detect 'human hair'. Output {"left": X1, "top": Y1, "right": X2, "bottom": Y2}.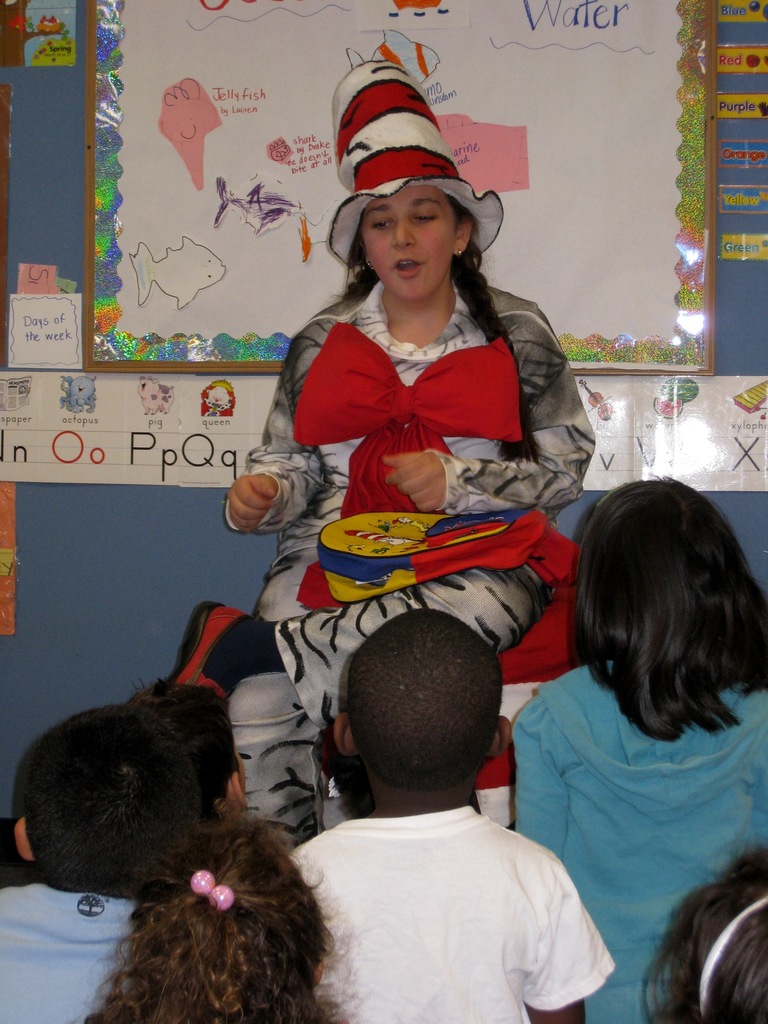
{"left": 129, "top": 685, "right": 244, "bottom": 813}.
